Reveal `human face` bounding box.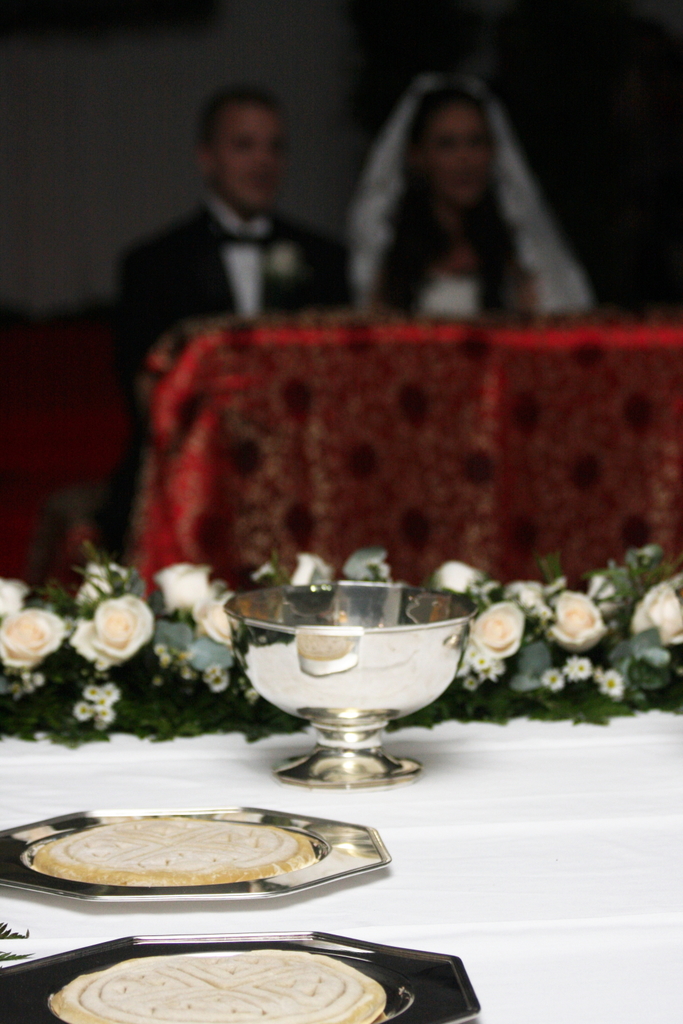
Revealed: box=[428, 98, 485, 199].
